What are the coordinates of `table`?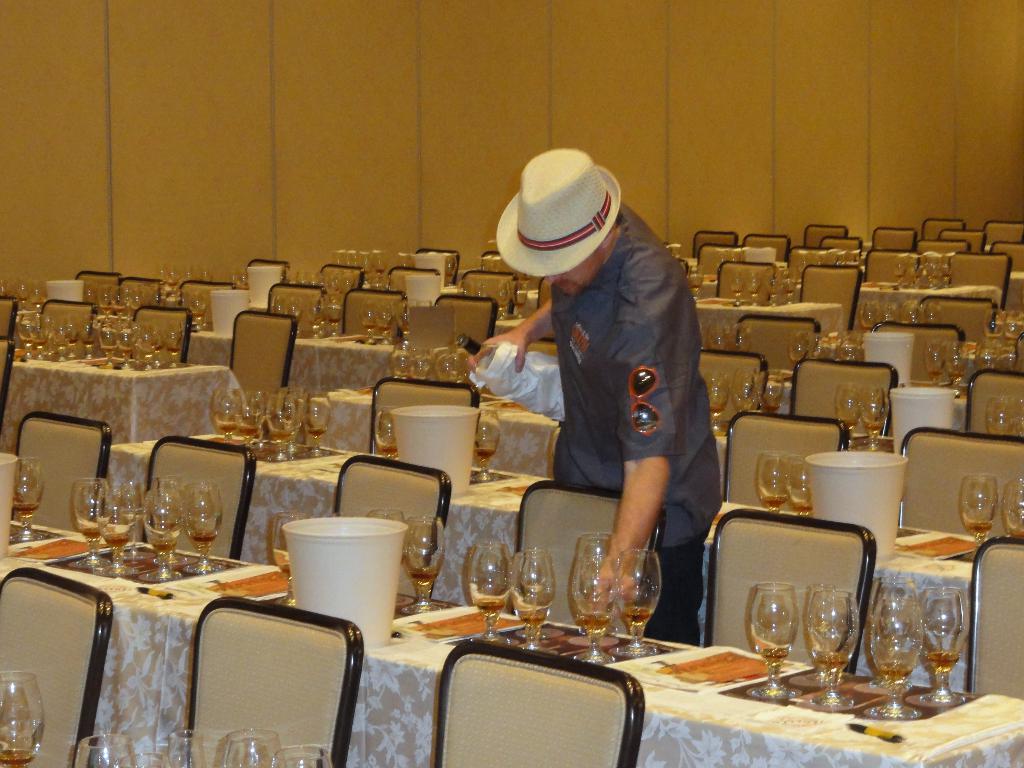
(0,360,249,457).
